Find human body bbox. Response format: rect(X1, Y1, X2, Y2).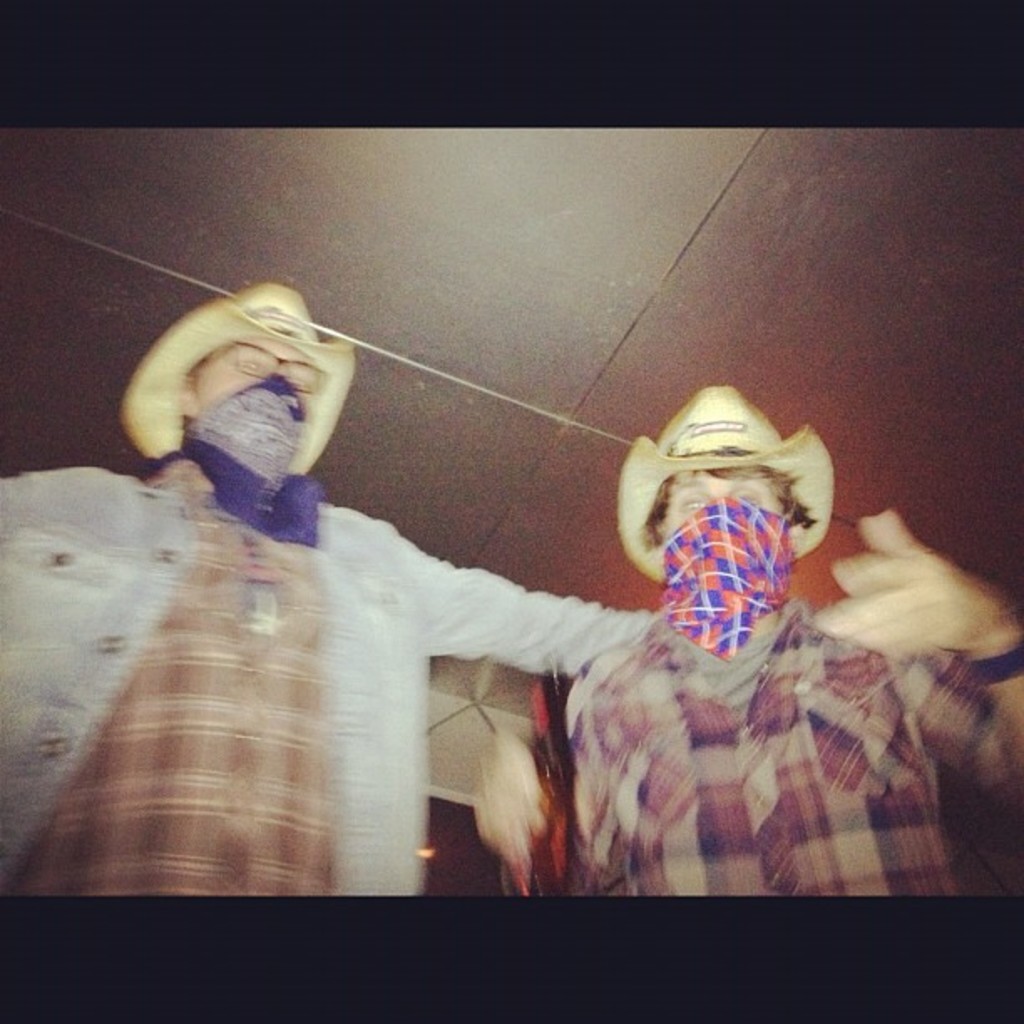
rect(465, 507, 1022, 900).
